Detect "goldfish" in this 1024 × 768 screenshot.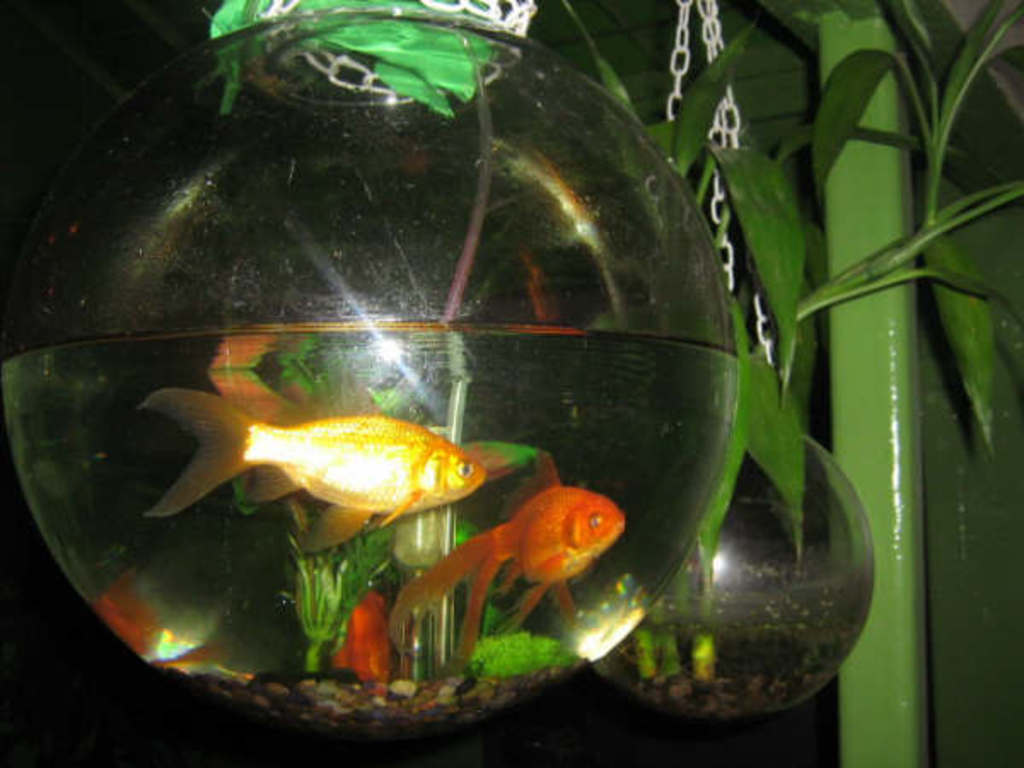
Detection: box=[387, 452, 625, 669].
